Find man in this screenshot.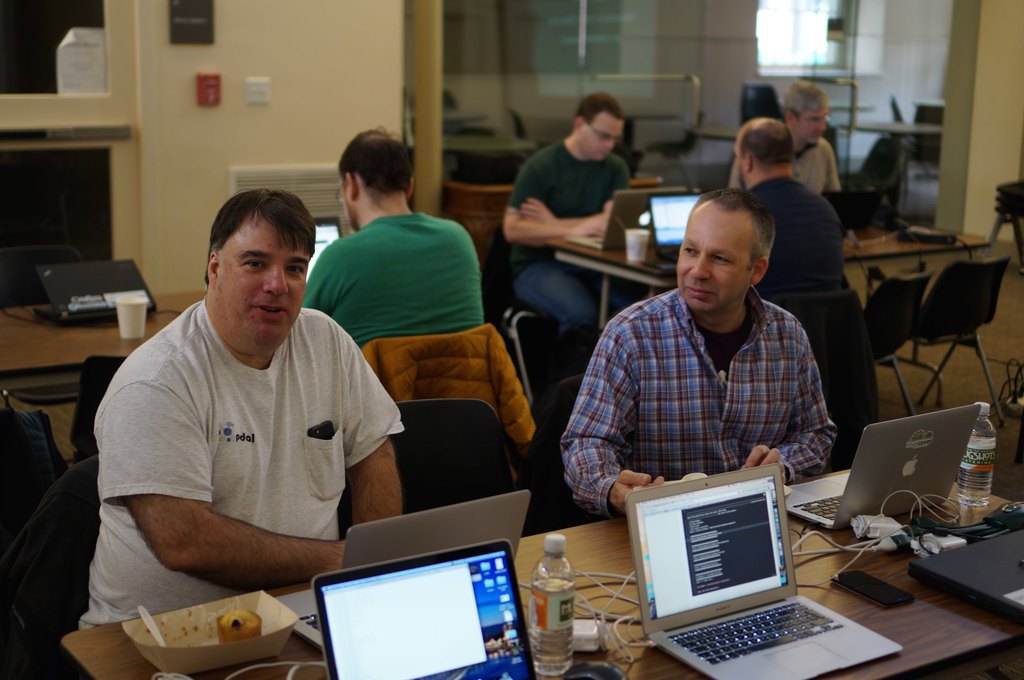
The bounding box for man is (737, 113, 859, 295).
